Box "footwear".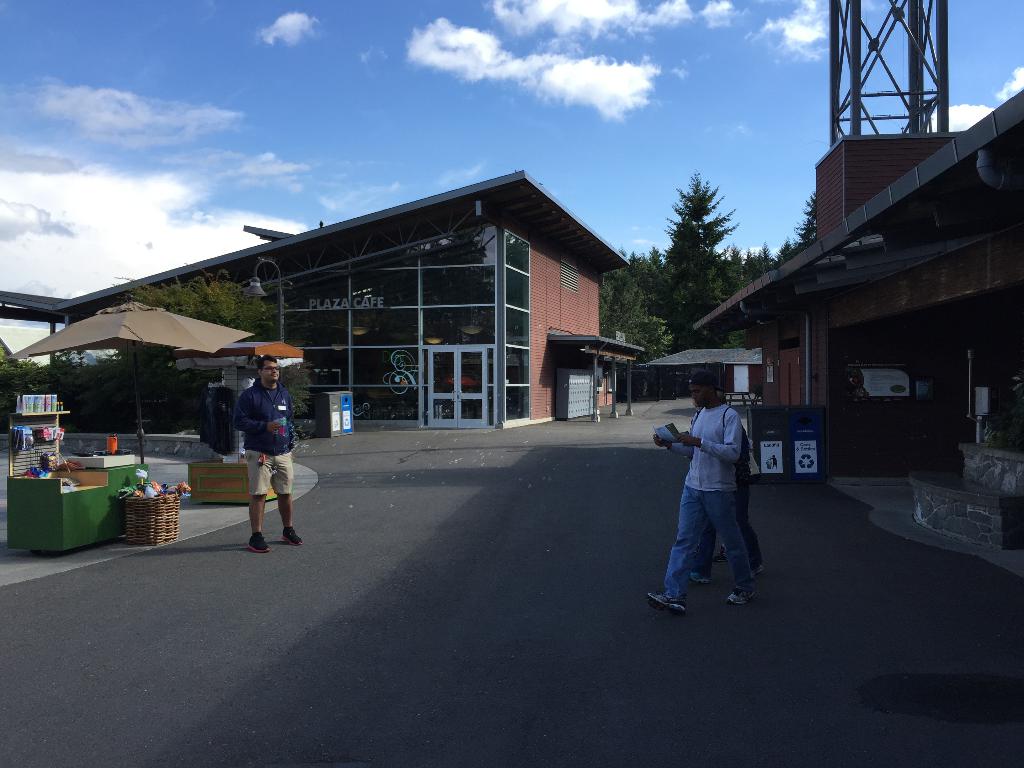
x1=639 y1=589 x2=686 y2=612.
